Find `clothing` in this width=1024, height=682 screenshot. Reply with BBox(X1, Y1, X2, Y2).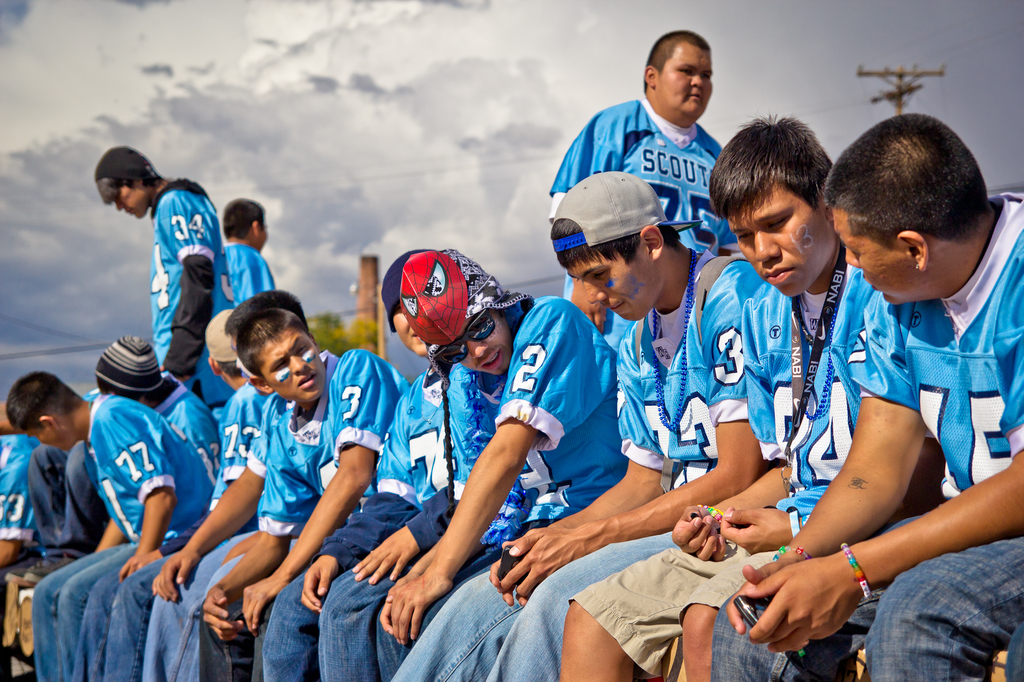
BBox(224, 249, 275, 303).
